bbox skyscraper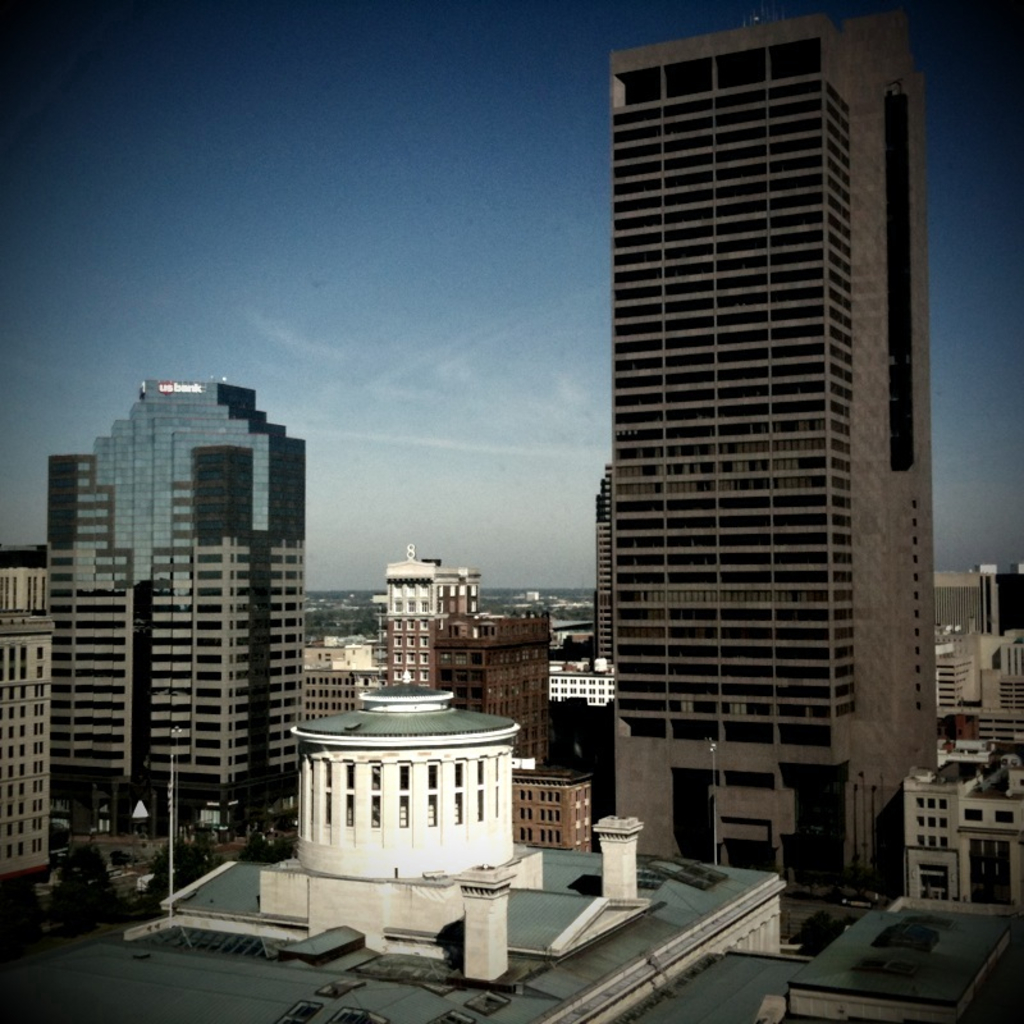
<box>968,562,1023,658</box>
